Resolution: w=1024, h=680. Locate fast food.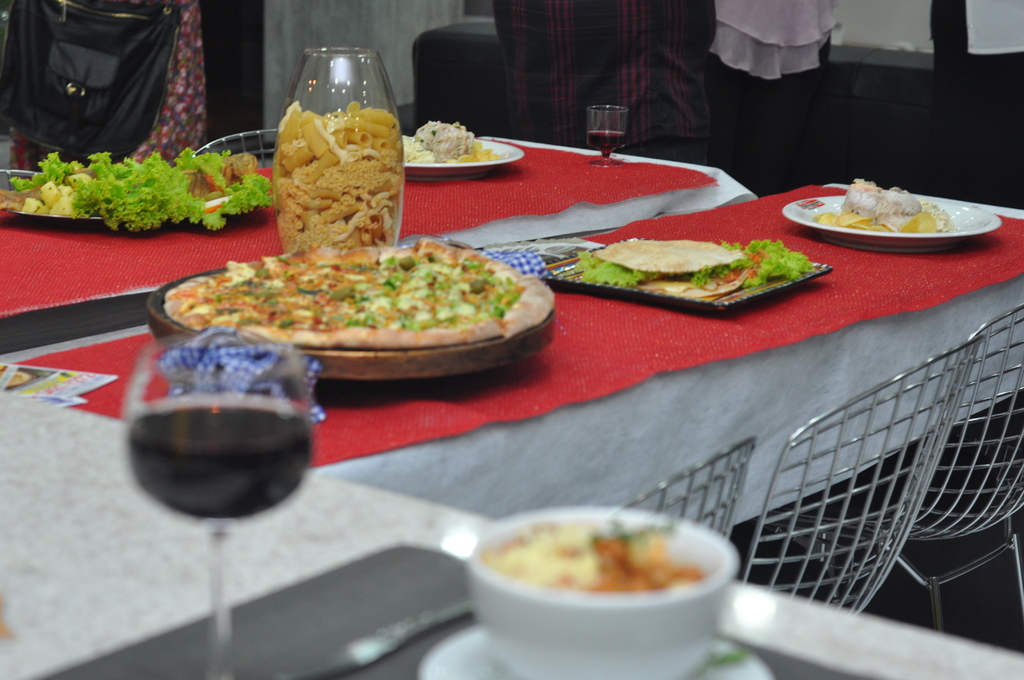
(273,104,397,259).
